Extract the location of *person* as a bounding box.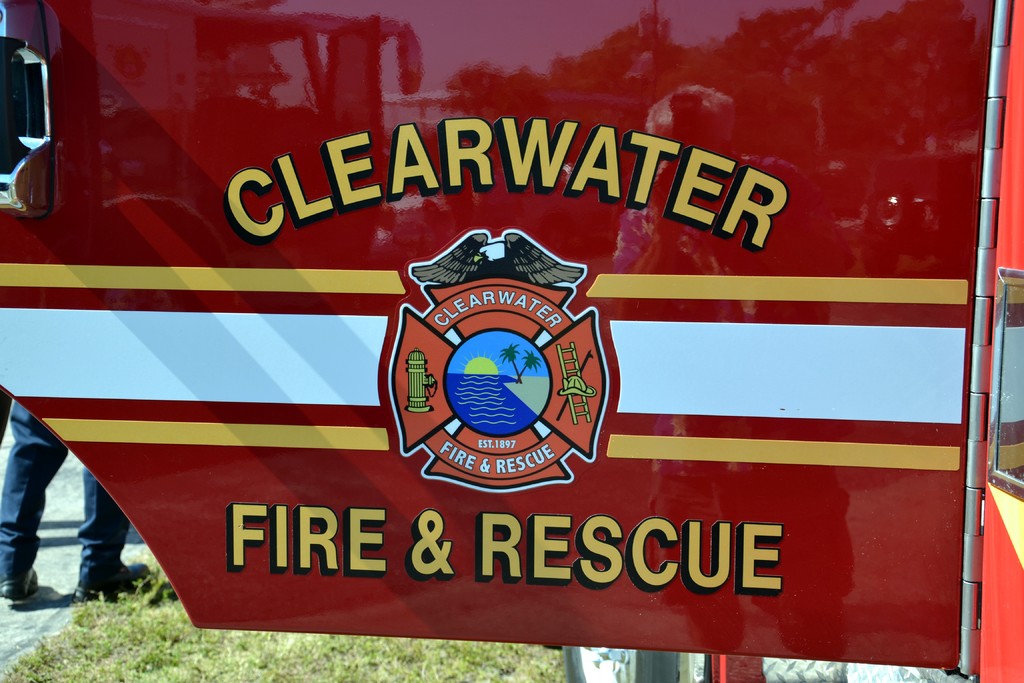
[x1=0, y1=397, x2=151, y2=605].
